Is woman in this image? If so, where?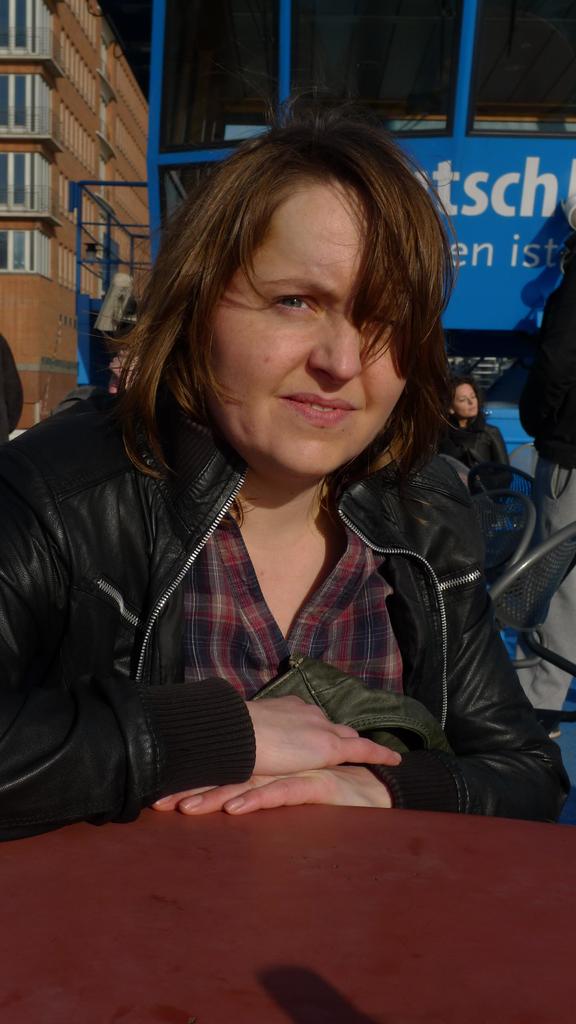
Yes, at (441, 378, 524, 488).
